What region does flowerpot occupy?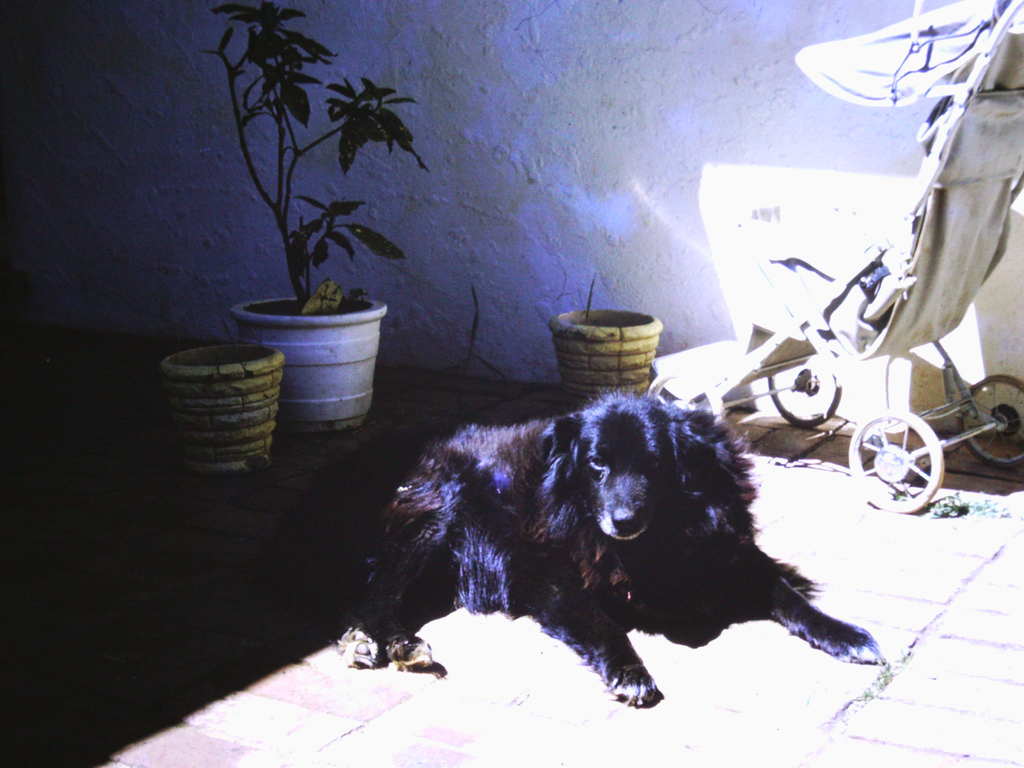
547:308:664:415.
